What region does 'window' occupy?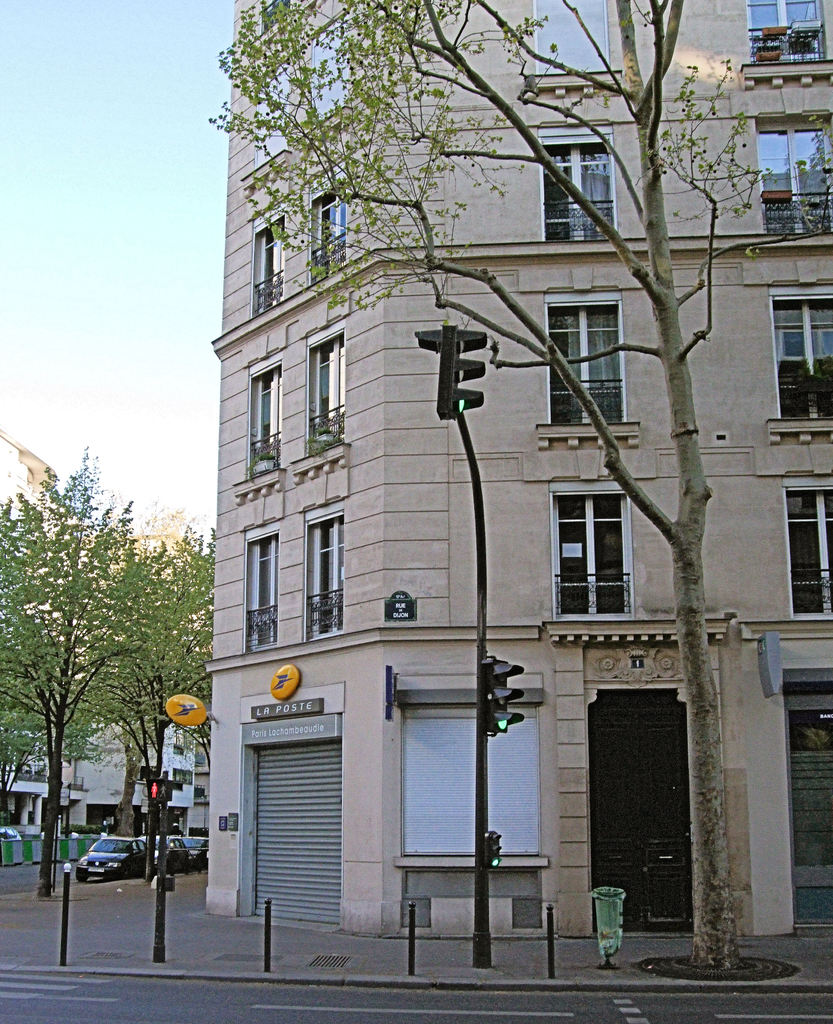
detection(764, 289, 832, 436).
